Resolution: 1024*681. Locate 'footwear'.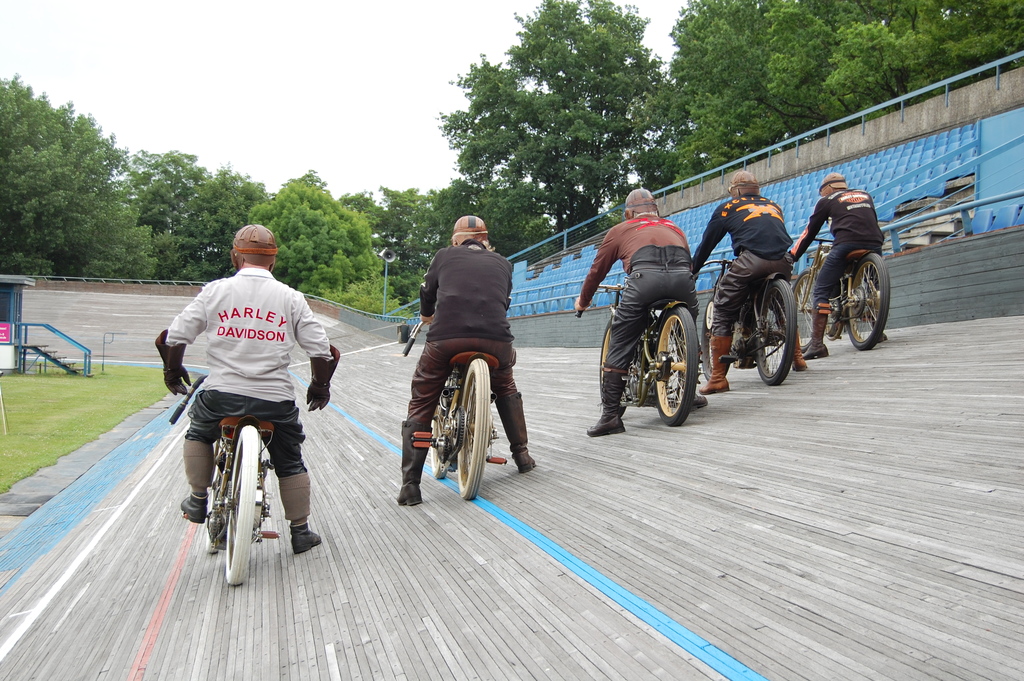
x1=588 y1=362 x2=629 y2=438.
